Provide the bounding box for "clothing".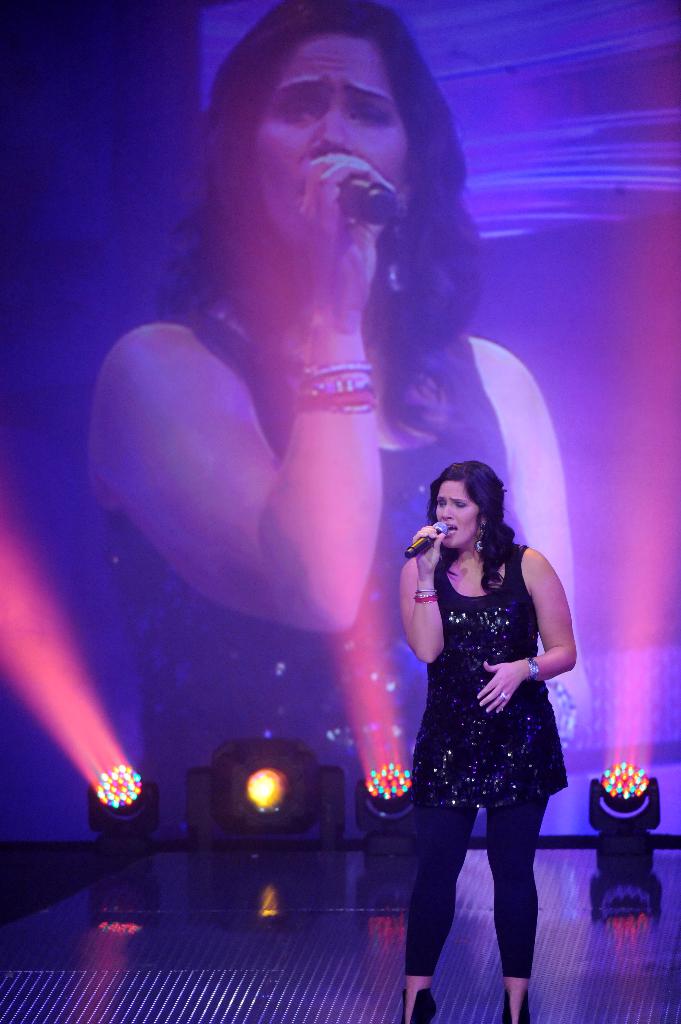
locate(93, 307, 524, 838).
